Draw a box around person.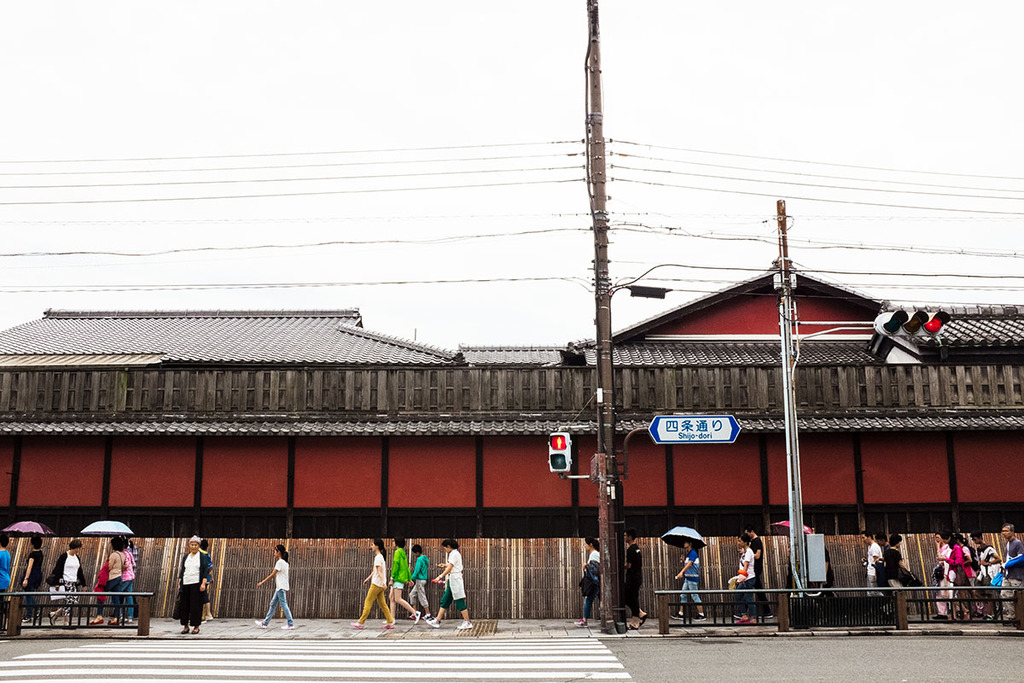
421 539 474 633.
